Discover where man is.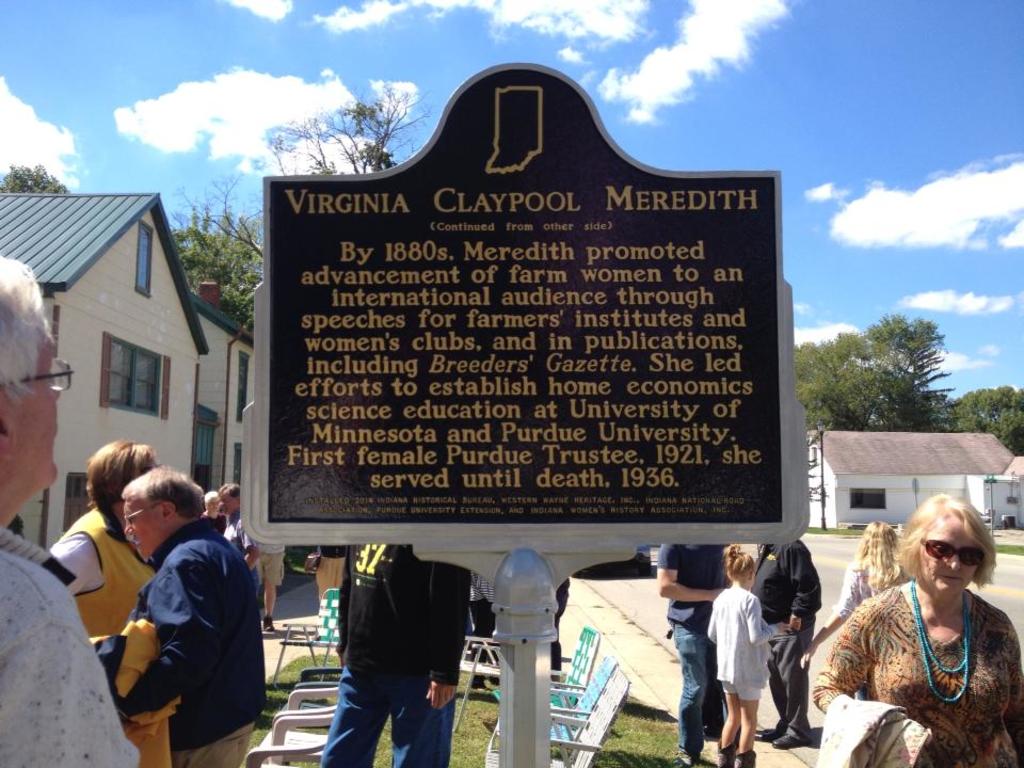
Discovered at 94:457:257:764.
